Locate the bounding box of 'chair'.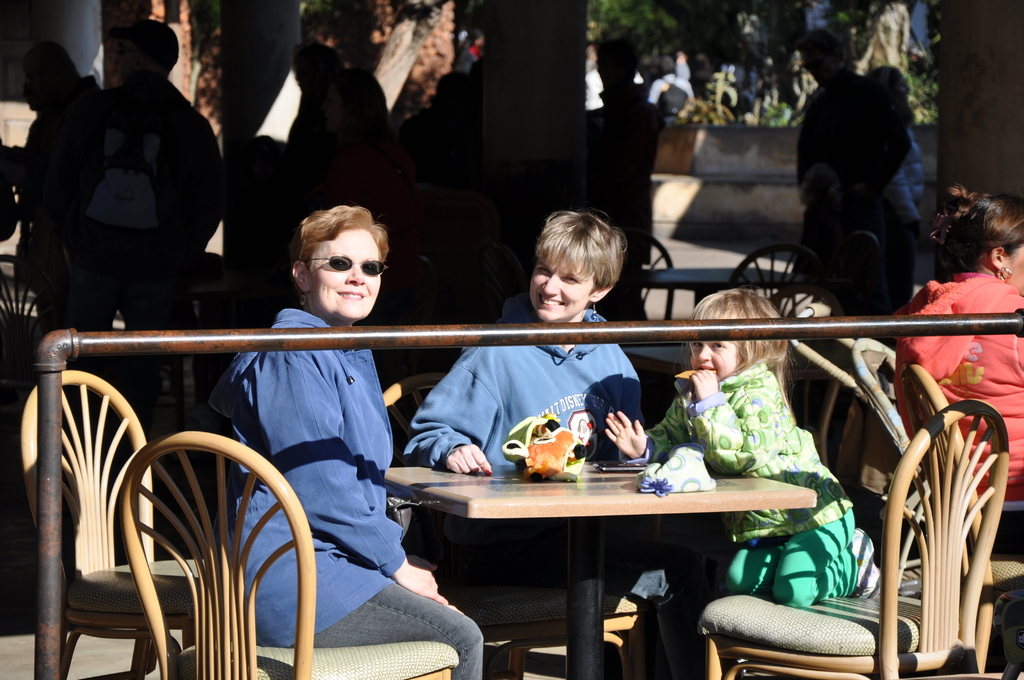
Bounding box: [124,436,440,679].
